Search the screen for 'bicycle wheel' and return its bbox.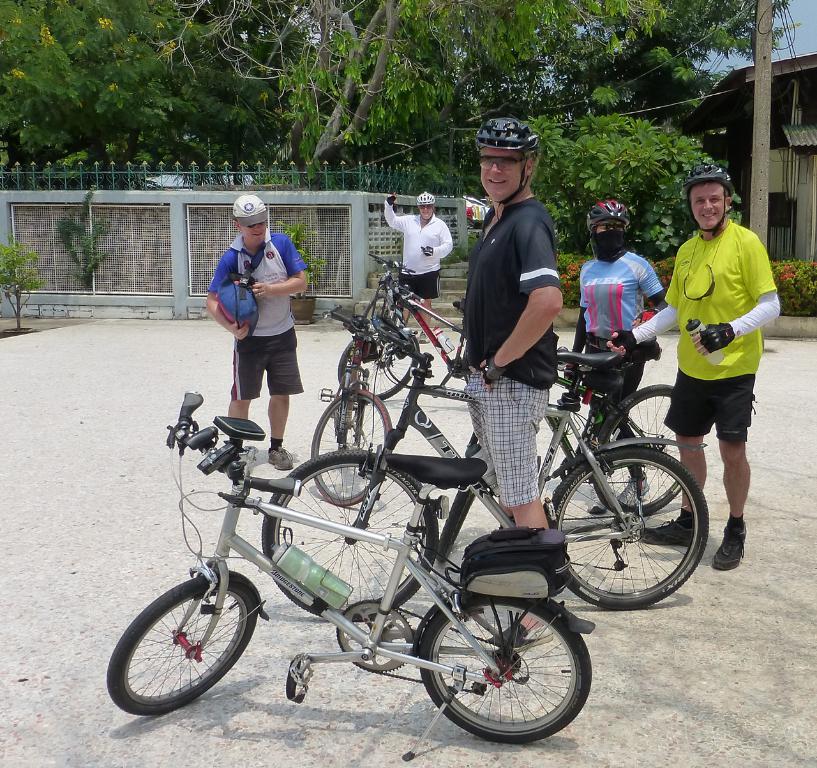
Found: x1=596 y1=384 x2=684 y2=518.
